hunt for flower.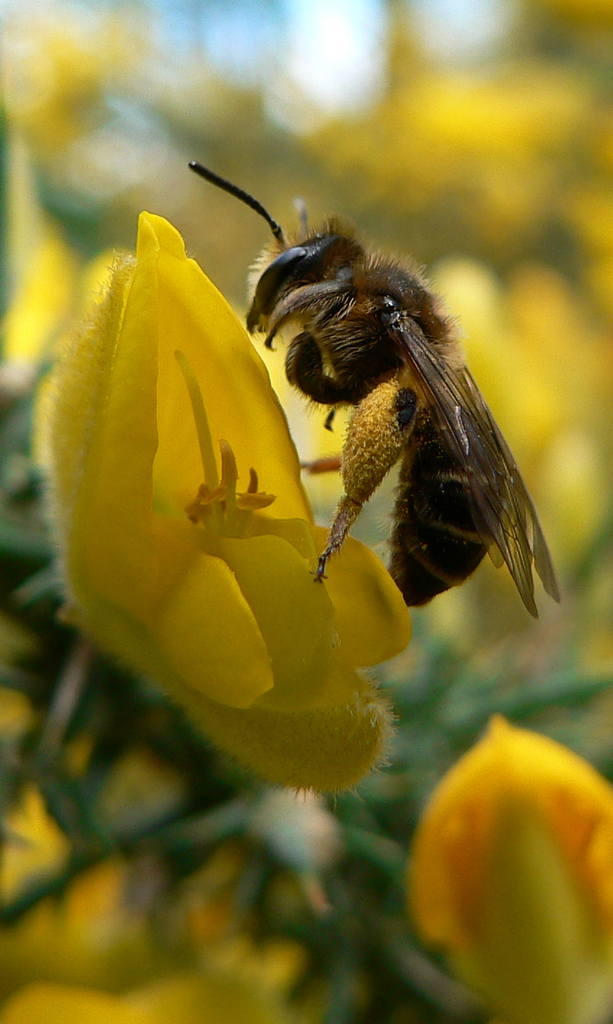
Hunted down at left=411, top=715, right=612, bottom=1023.
